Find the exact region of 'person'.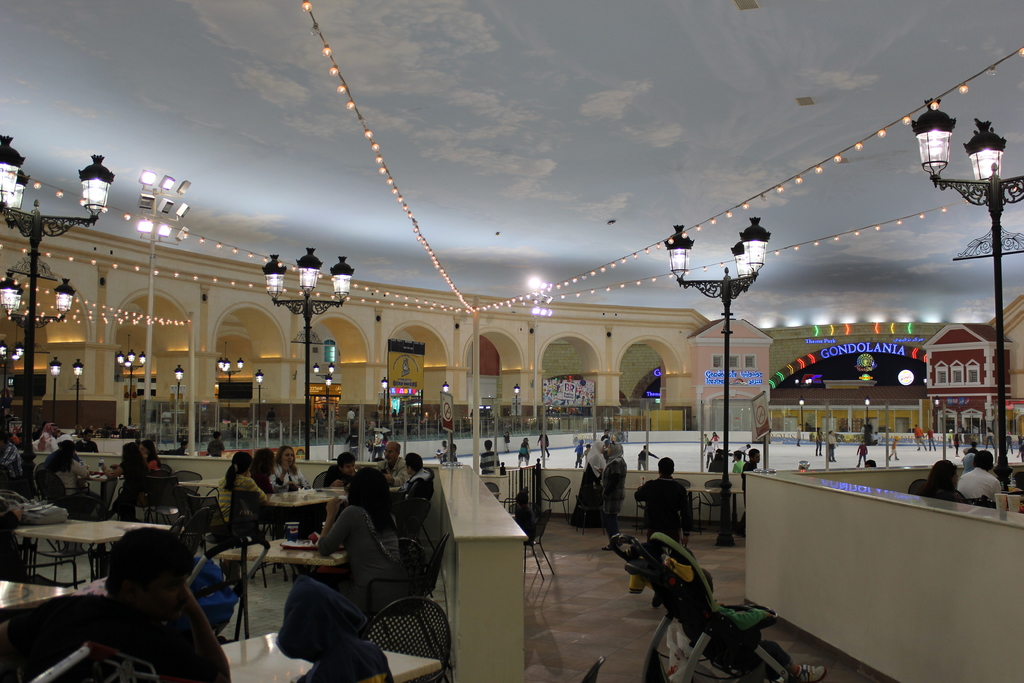
Exact region: bbox(1002, 431, 1015, 452).
